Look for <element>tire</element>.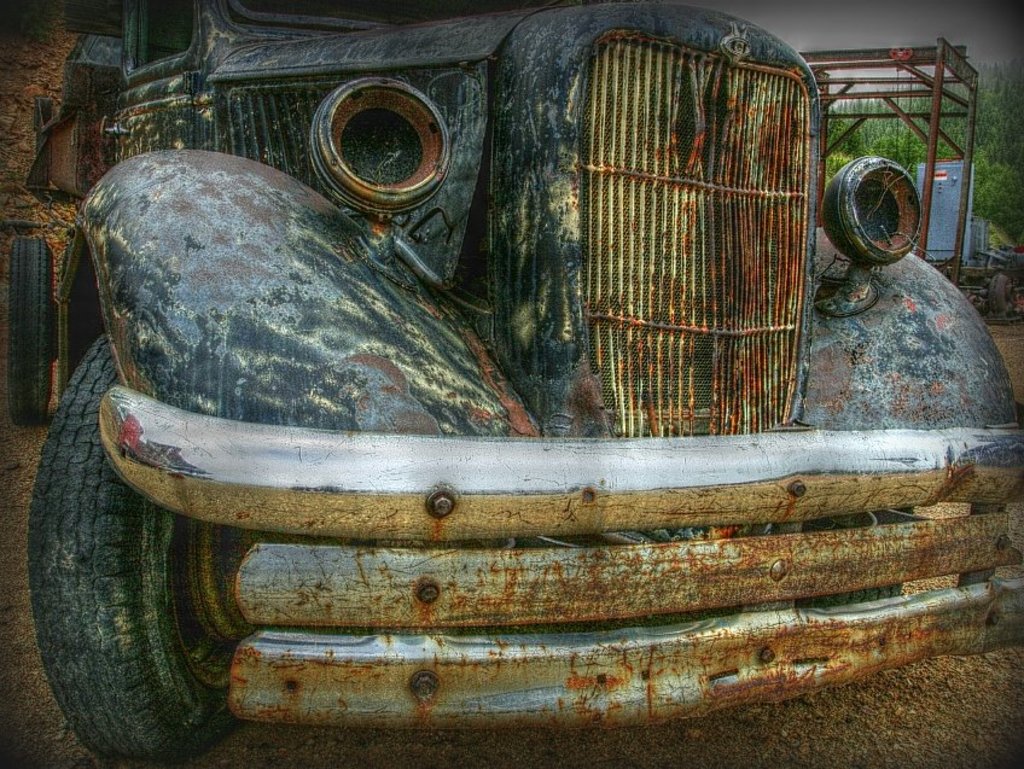
Found: box=[24, 334, 264, 768].
